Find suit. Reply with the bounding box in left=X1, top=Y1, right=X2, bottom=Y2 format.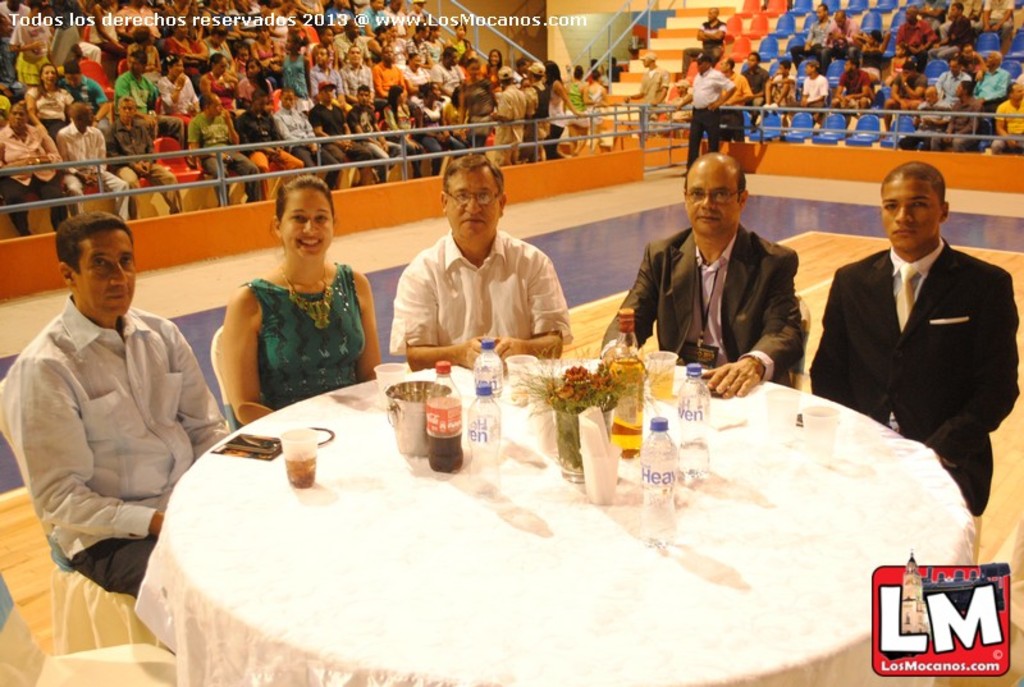
left=812, top=168, right=1016, bottom=510.
